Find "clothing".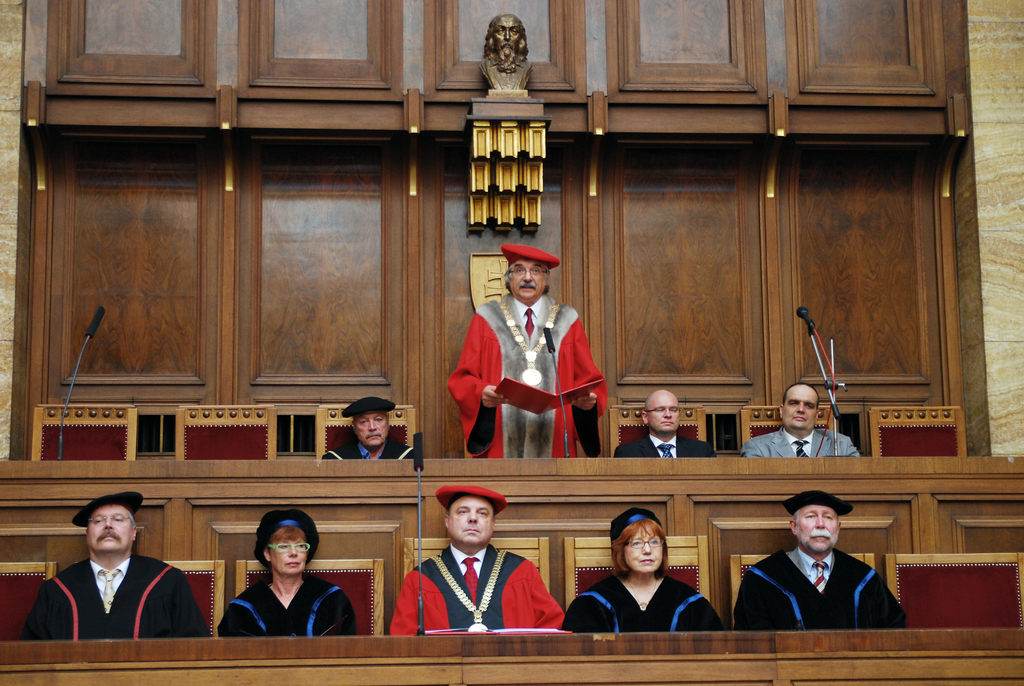
18:552:211:640.
